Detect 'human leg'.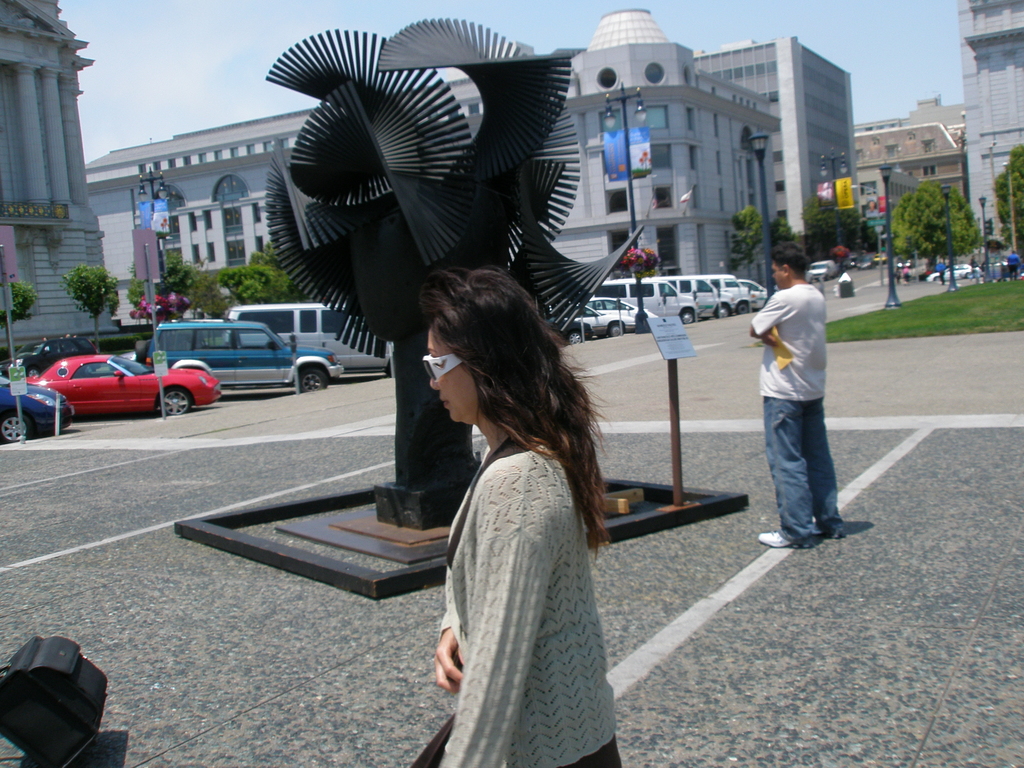
Detected at box(804, 393, 847, 540).
